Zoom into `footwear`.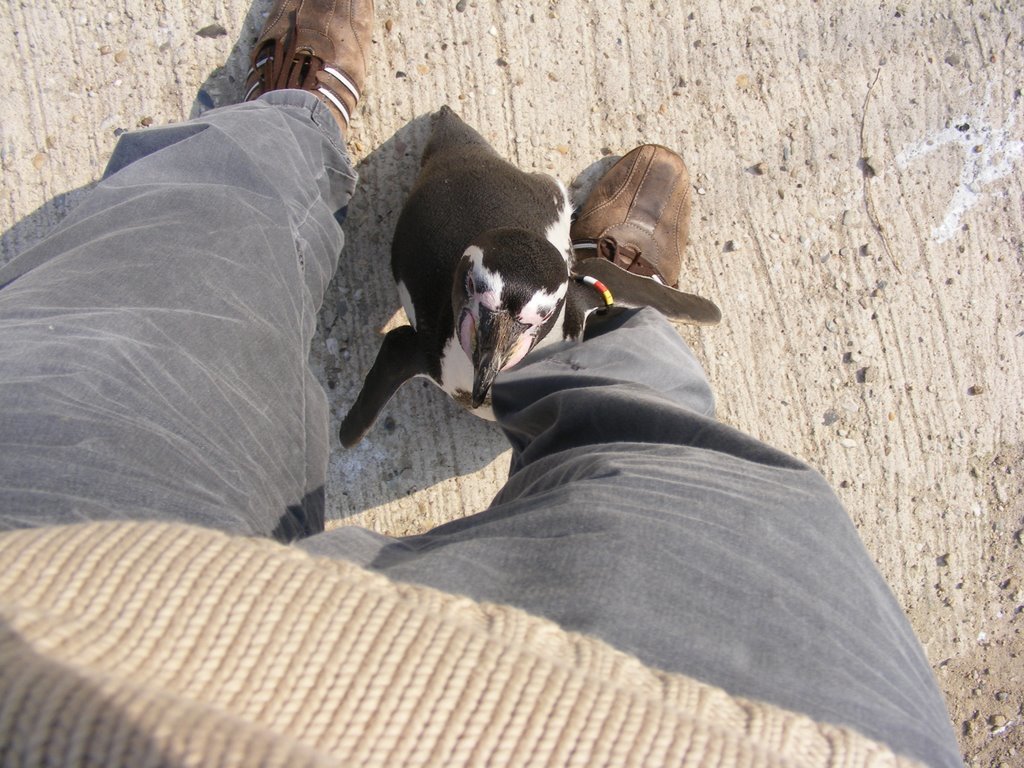
Zoom target: region(571, 140, 691, 262).
